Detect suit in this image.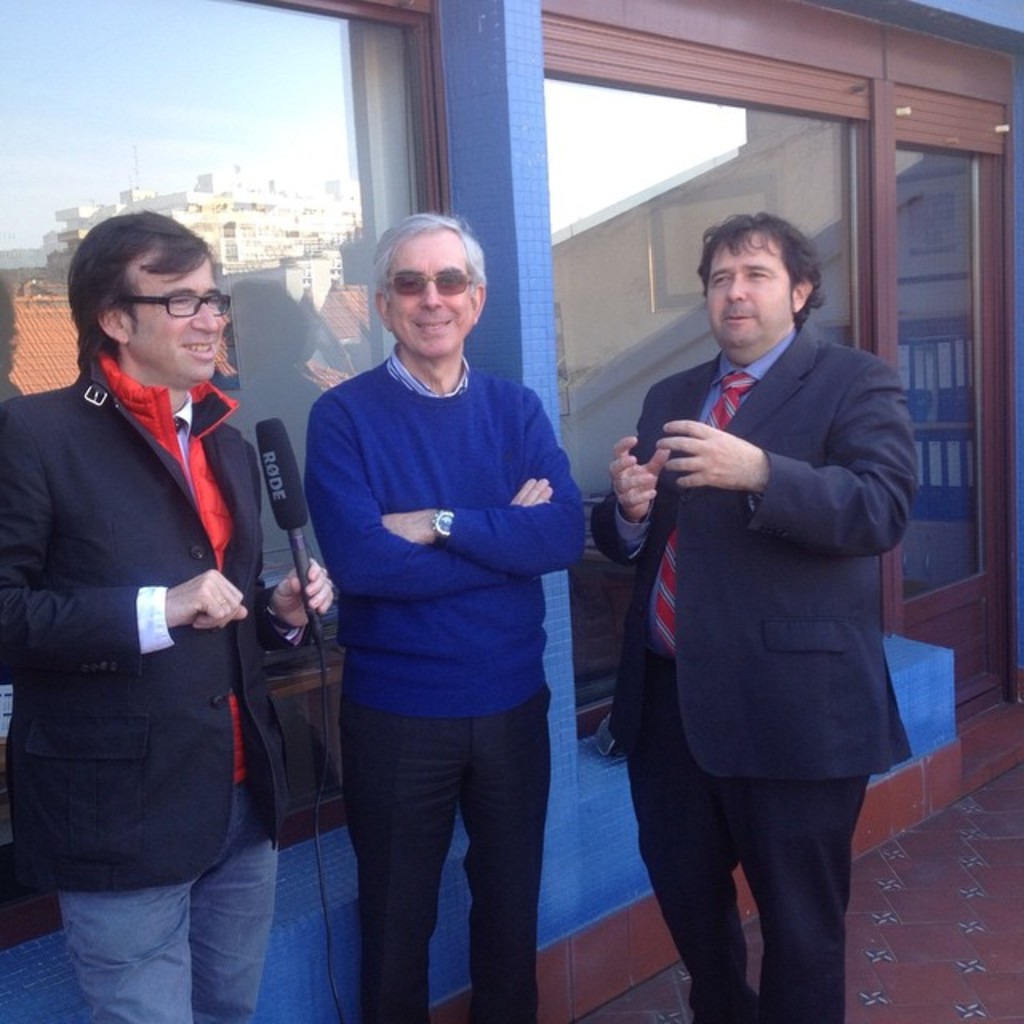
Detection: rect(598, 237, 930, 1006).
